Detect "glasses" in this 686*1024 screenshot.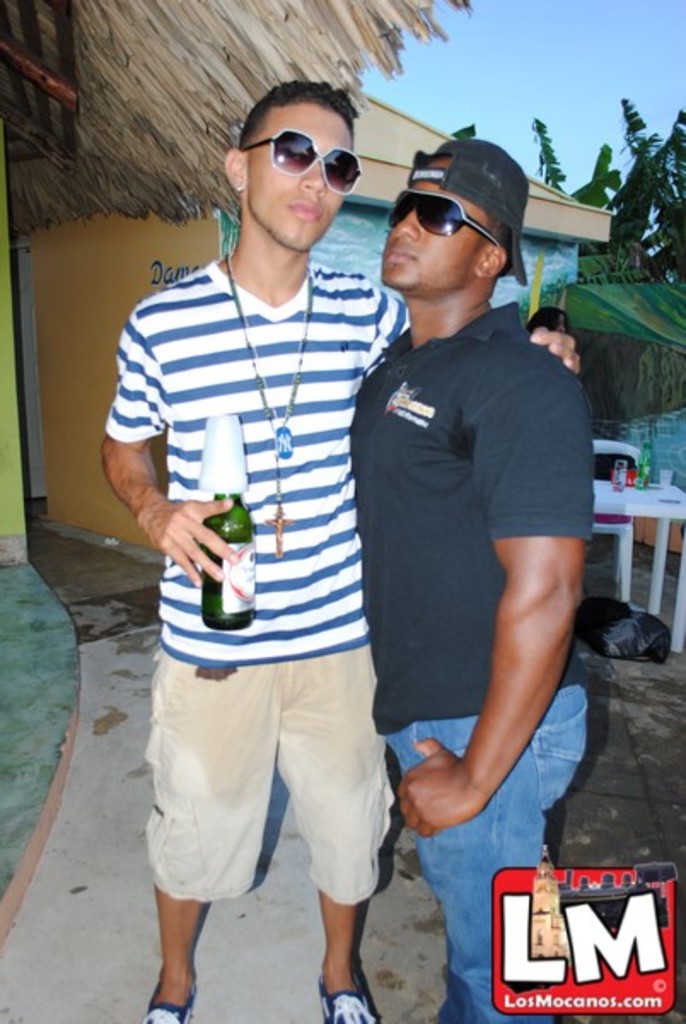
Detection: pyautogui.locateOnScreen(239, 130, 377, 191).
